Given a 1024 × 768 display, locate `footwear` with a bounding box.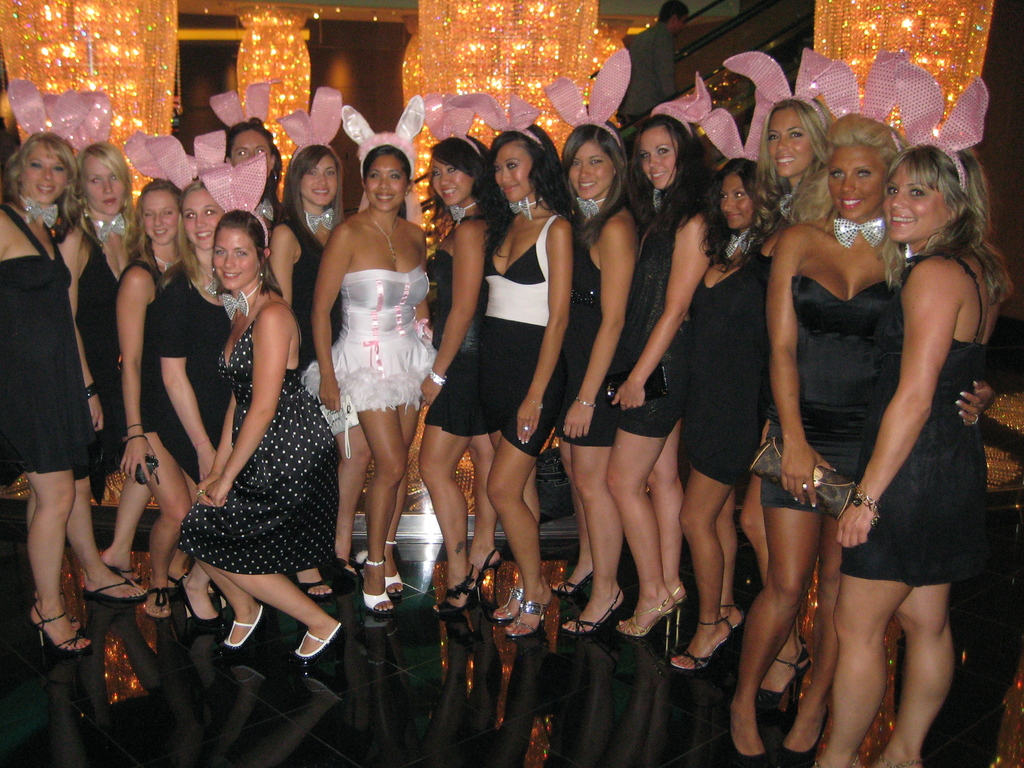
Located: <region>552, 566, 599, 596</region>.
